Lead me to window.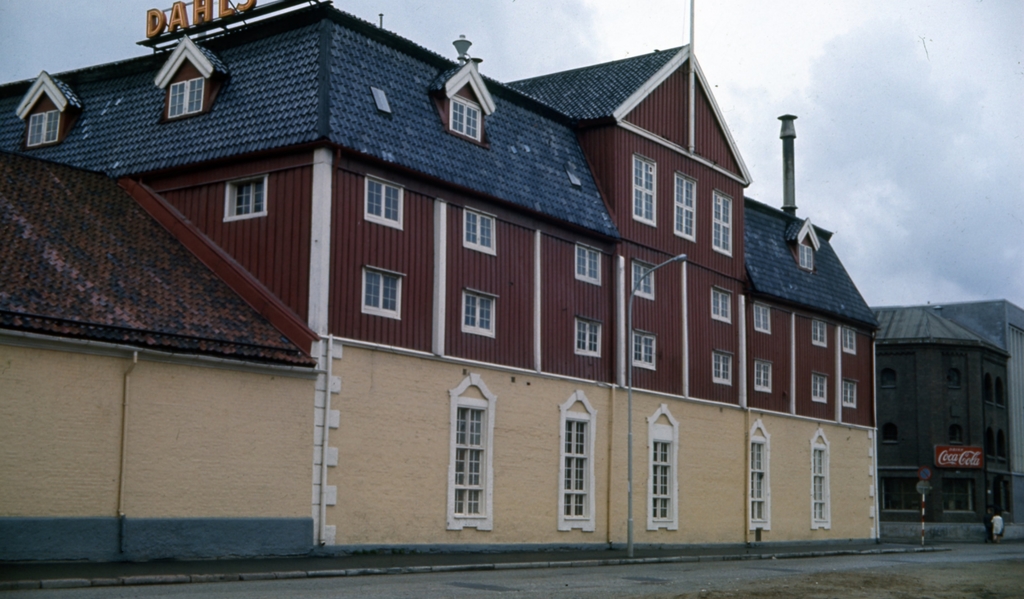
Lead to crop(631, 154, 657, 222).
